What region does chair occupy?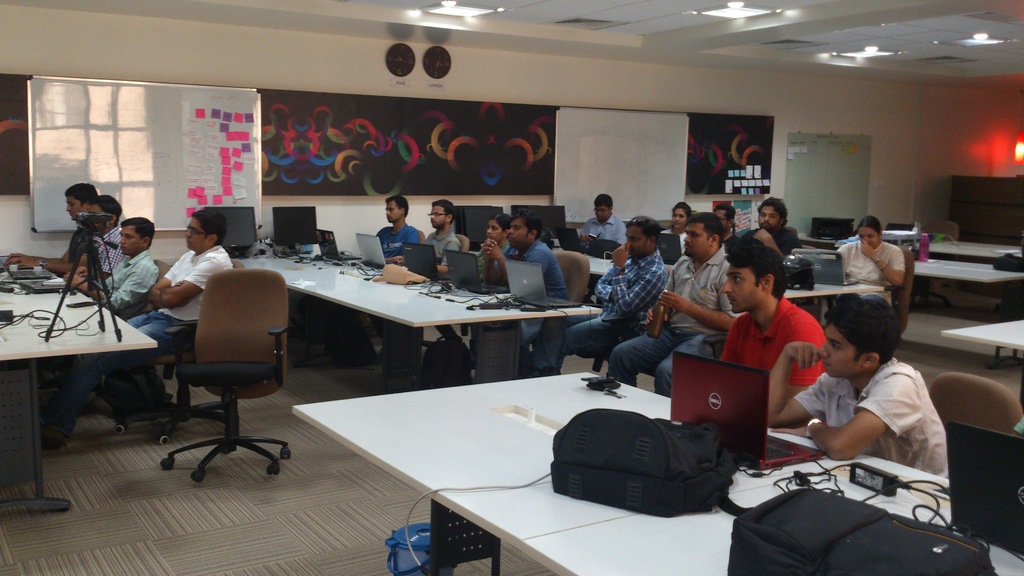
<bbox>151, 272, 296, 482</bbox>.
